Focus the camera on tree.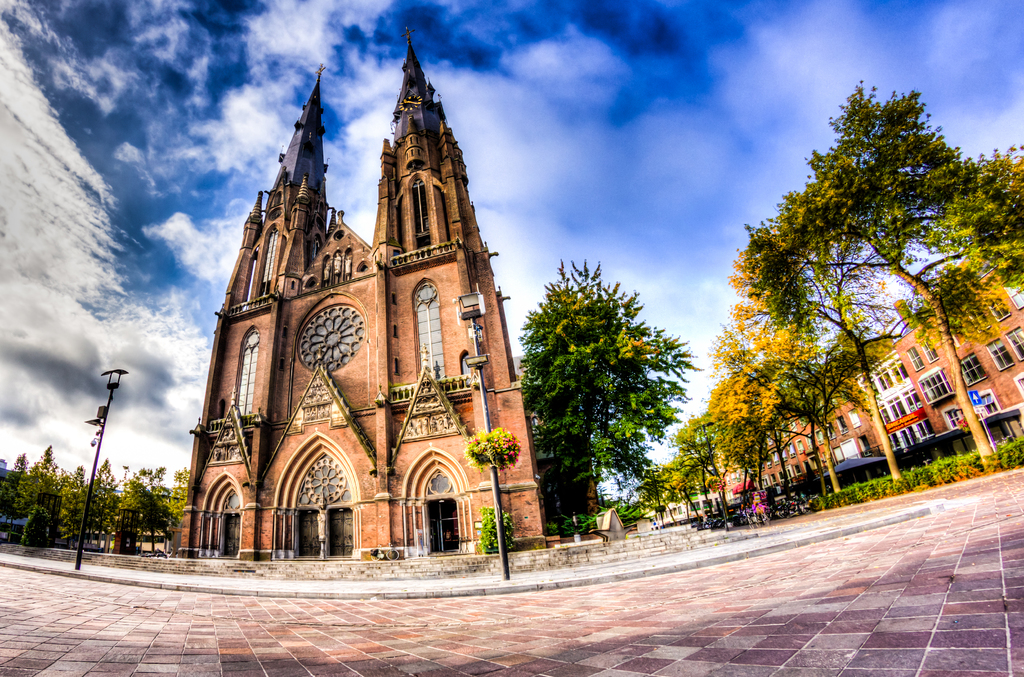
Focus region: box(468, 425, 519, 580).
